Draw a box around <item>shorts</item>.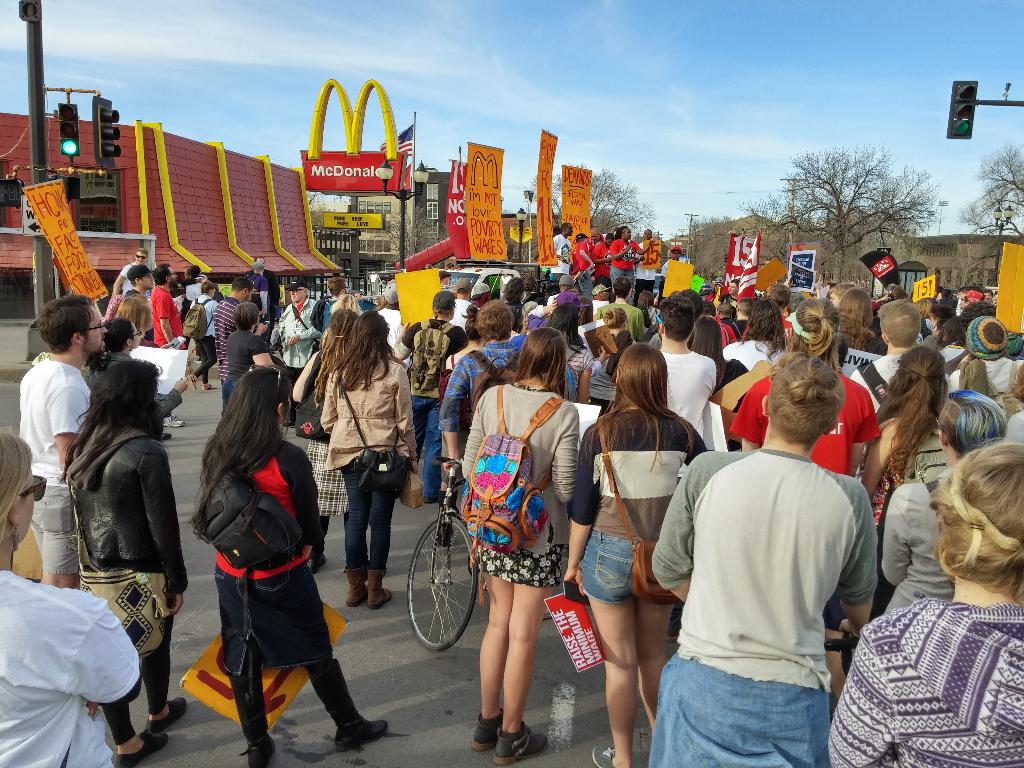
bbox=(473, 546, 563, 586).
